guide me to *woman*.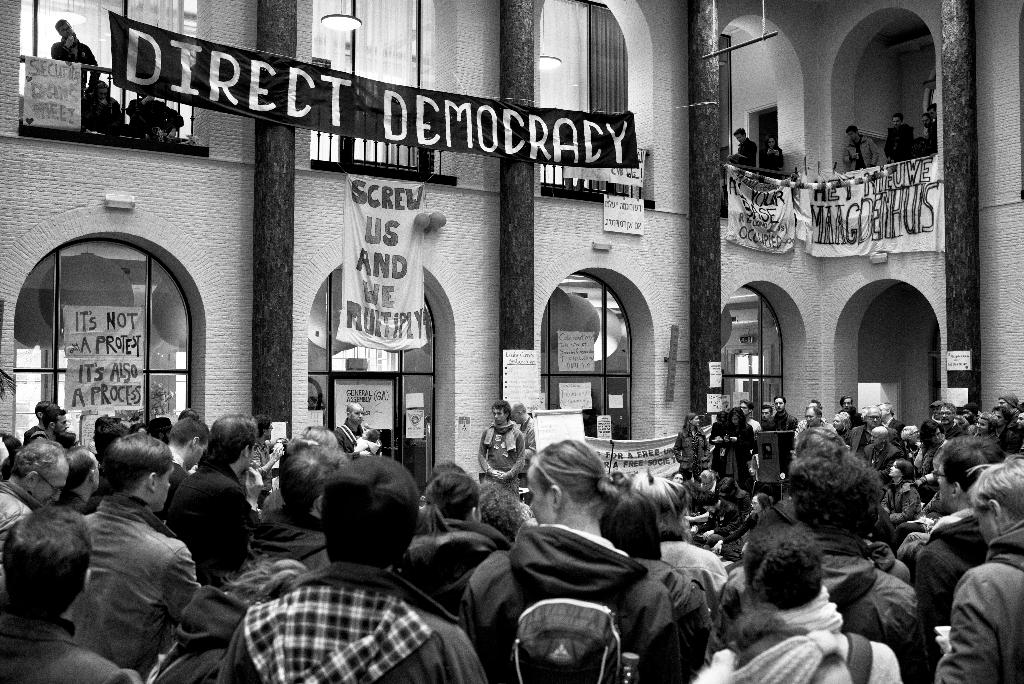
Guidance: box(672, 412, 709, 485).
